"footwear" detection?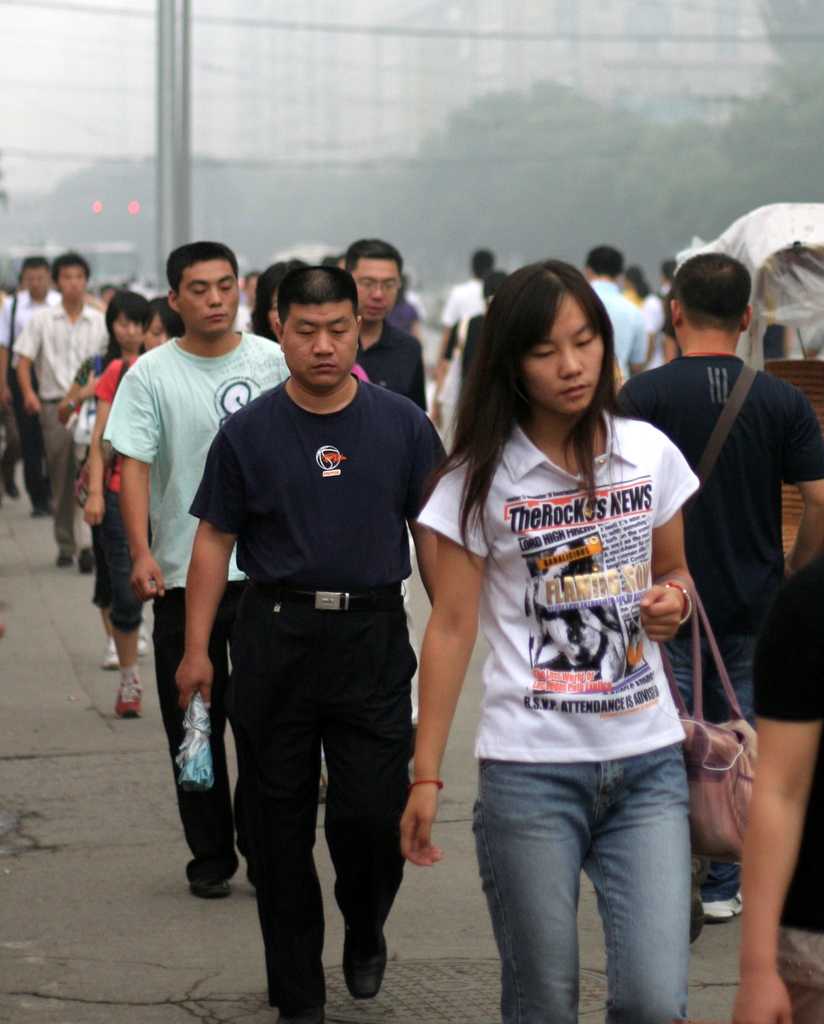
BBox(55, 547, 77, 571)
